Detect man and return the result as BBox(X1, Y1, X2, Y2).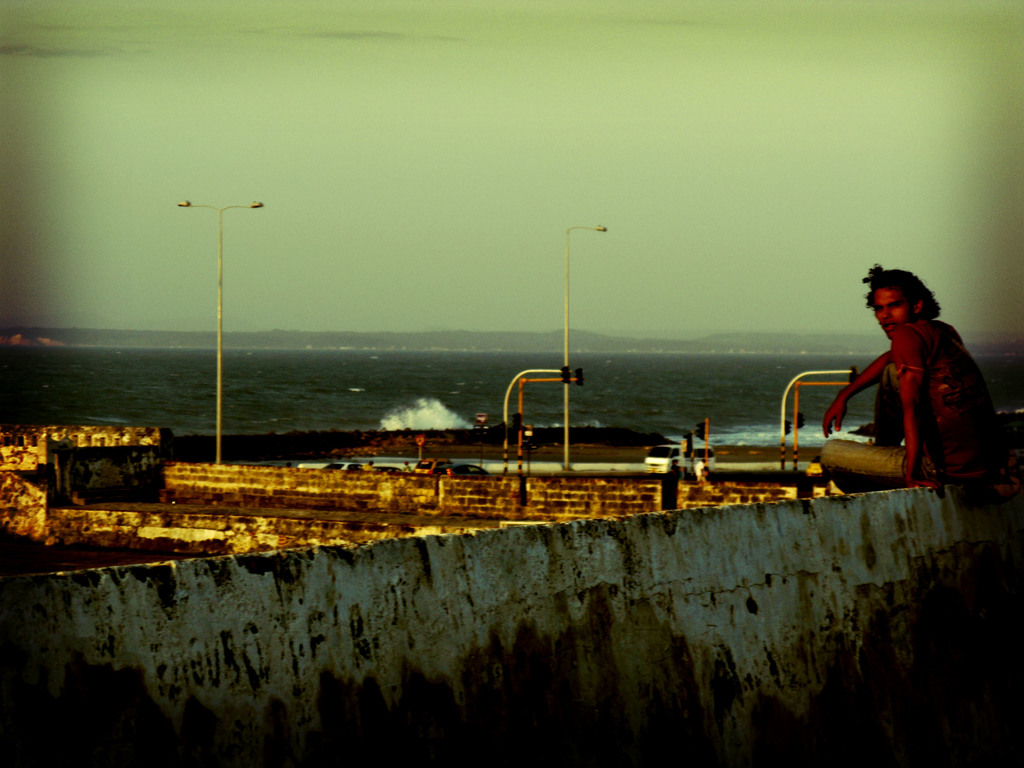
BBox(805, 256, 1012, 510).
